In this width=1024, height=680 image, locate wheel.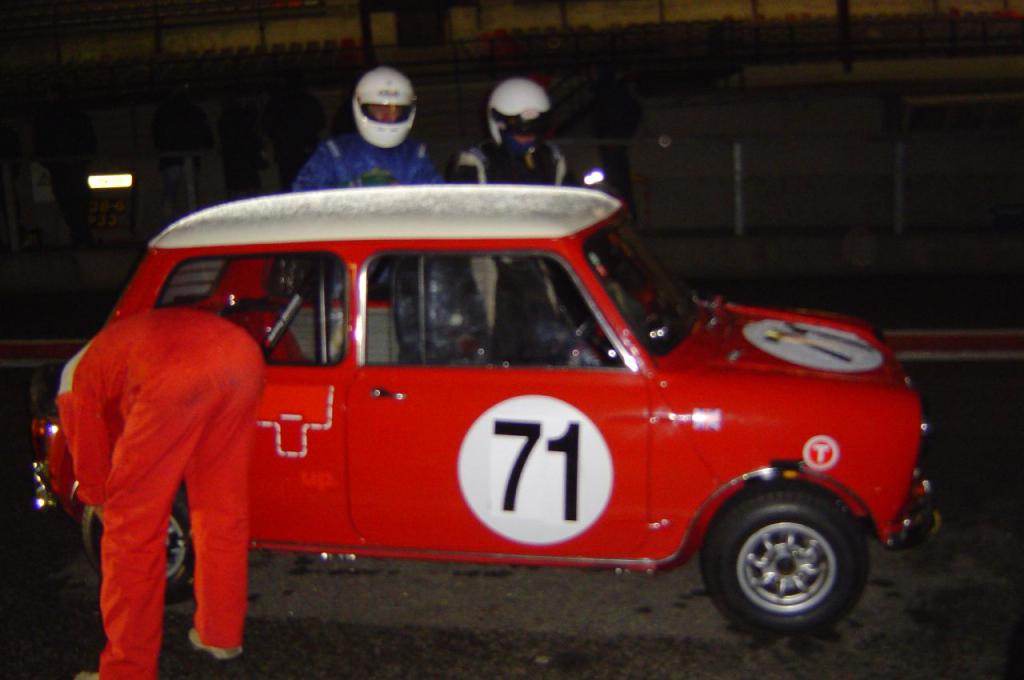
Bounding box: select_region(84, 485, 188, 608).
